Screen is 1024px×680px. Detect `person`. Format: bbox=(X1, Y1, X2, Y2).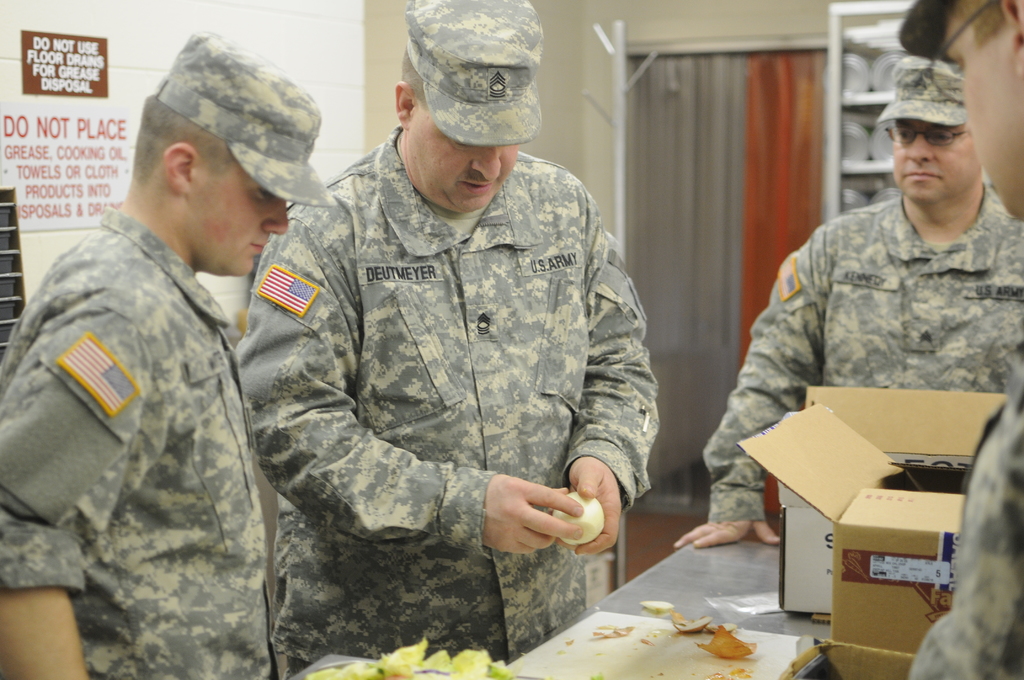
bbox=(896, 0, 1023, 679).
